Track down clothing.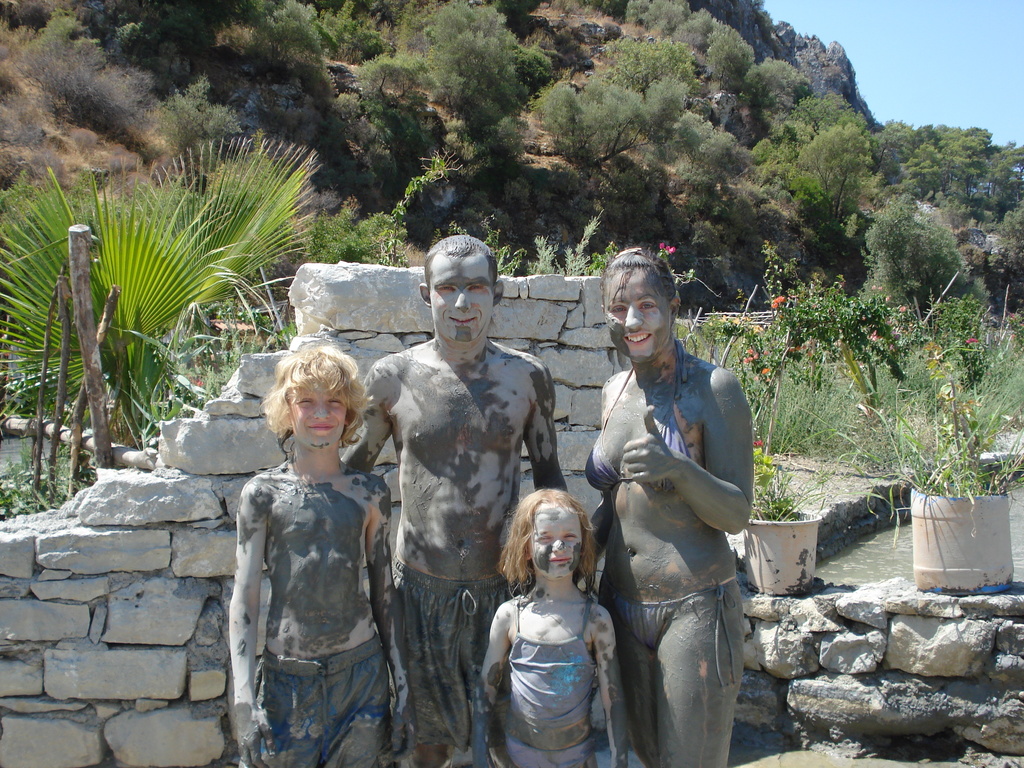
Tracked to [504, 597, 598, 767].
